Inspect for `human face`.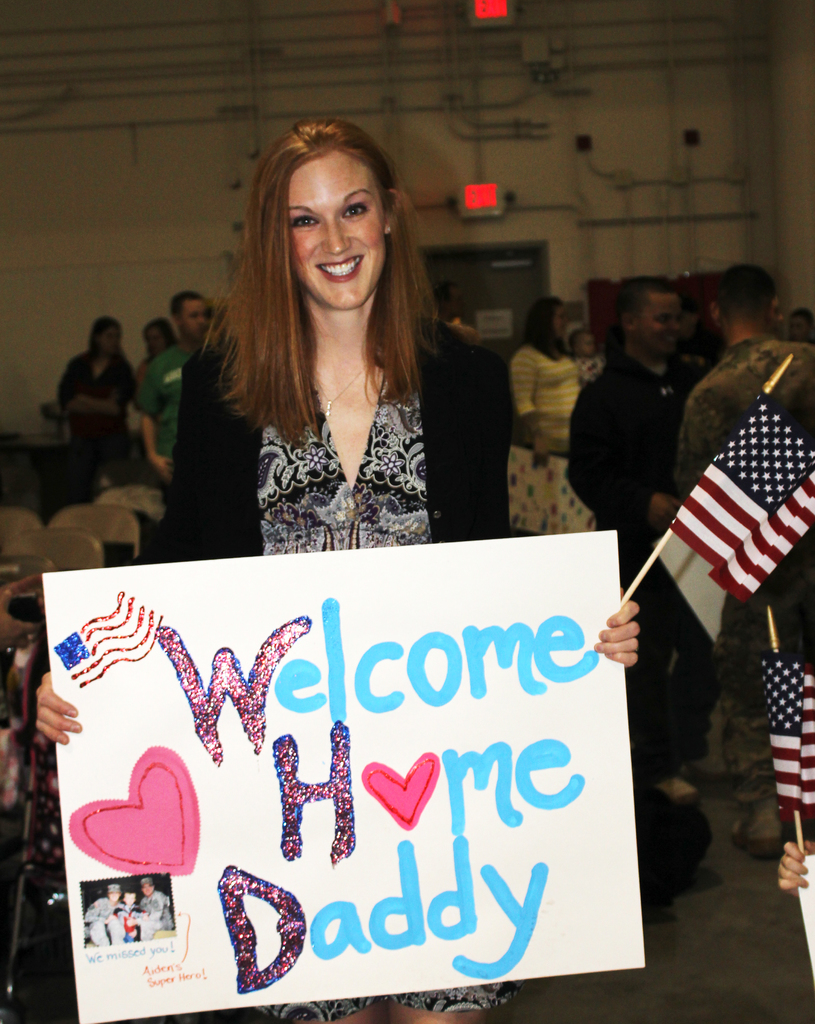
Inspection: [288,151,383,316].
